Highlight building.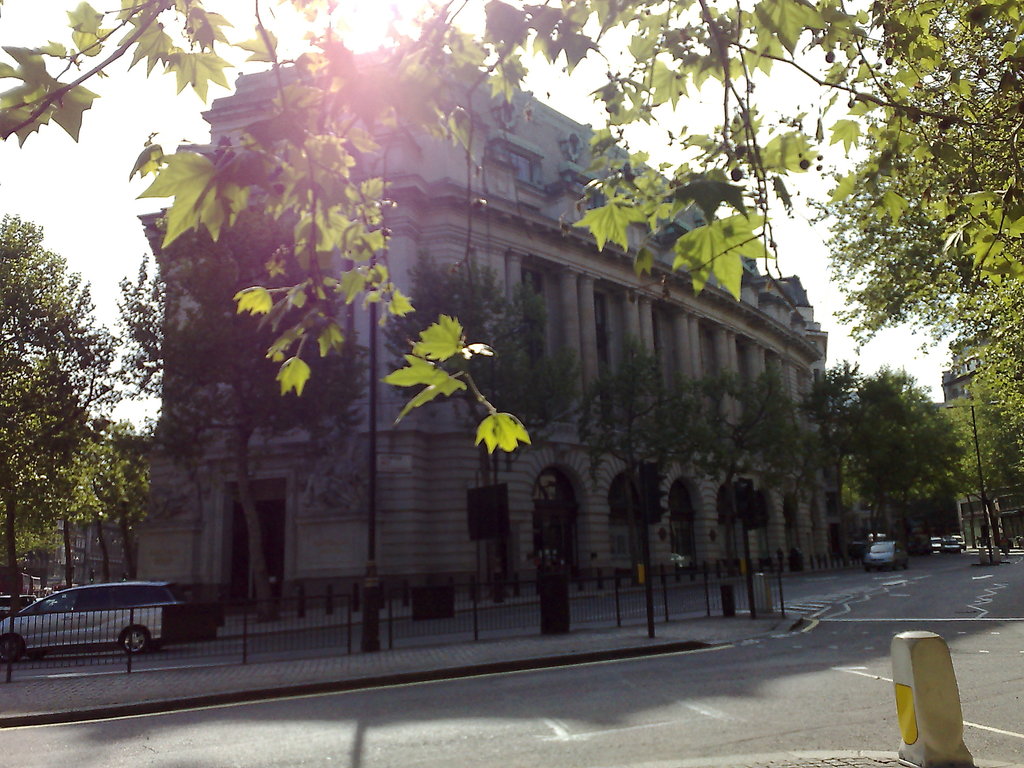
Highlighted region: BBox(137, 45, 831, 605).
